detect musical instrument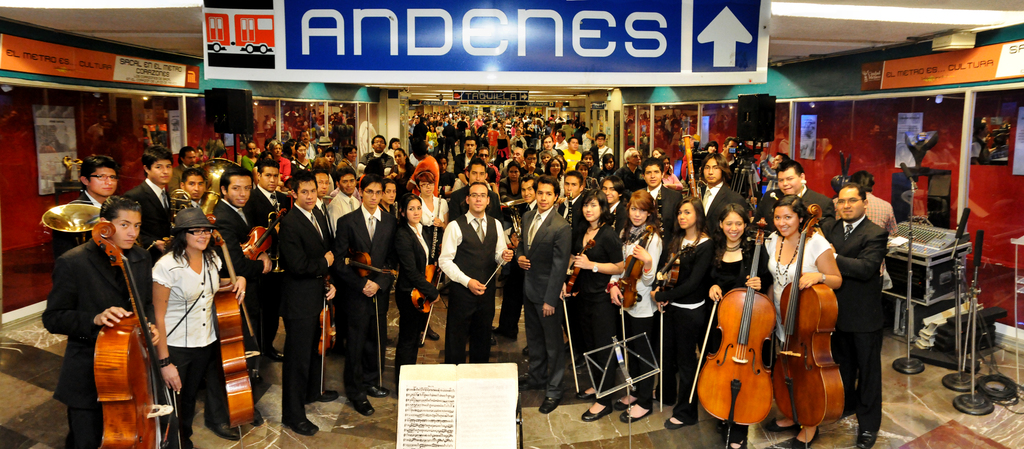
{"x1": 689, "y1": 219, "x2": 781, "y2": 448}
